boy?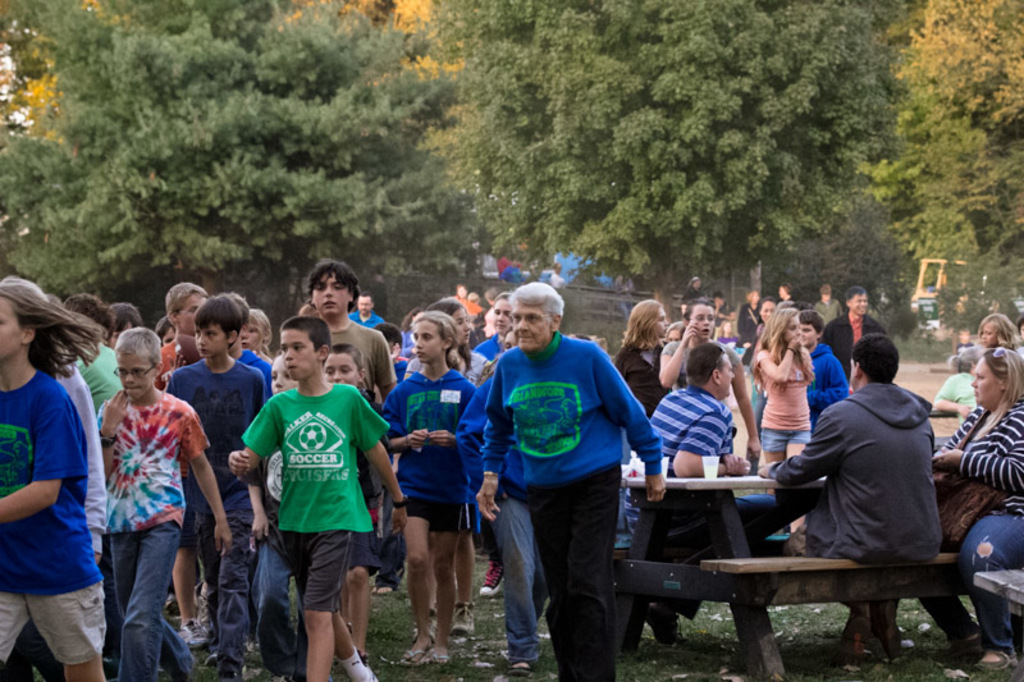
x1=800 y1=308 x2=851 y2=452
